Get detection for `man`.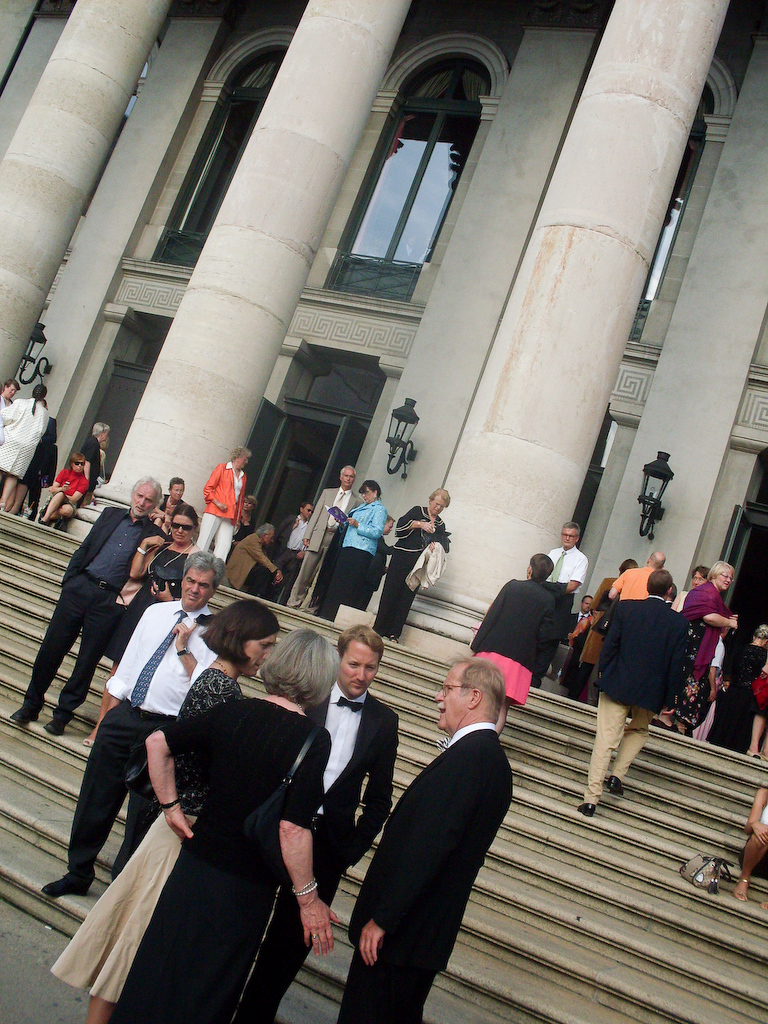
Detection: crop(11, 397, 59, 521).
